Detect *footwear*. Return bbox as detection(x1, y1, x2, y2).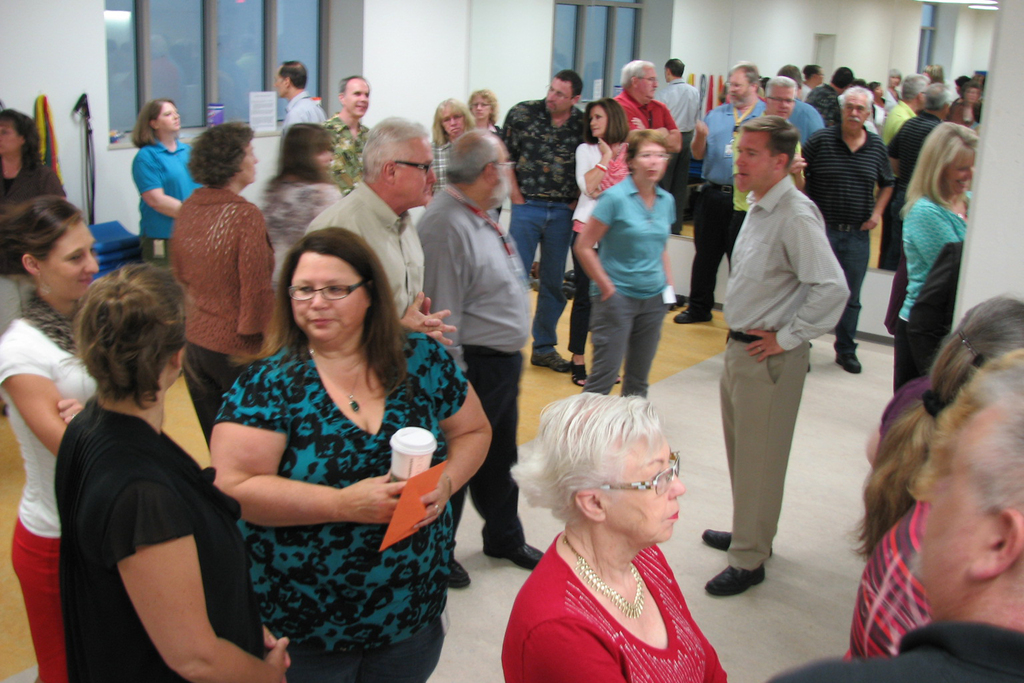
detection(709, 539, 803, 597).
